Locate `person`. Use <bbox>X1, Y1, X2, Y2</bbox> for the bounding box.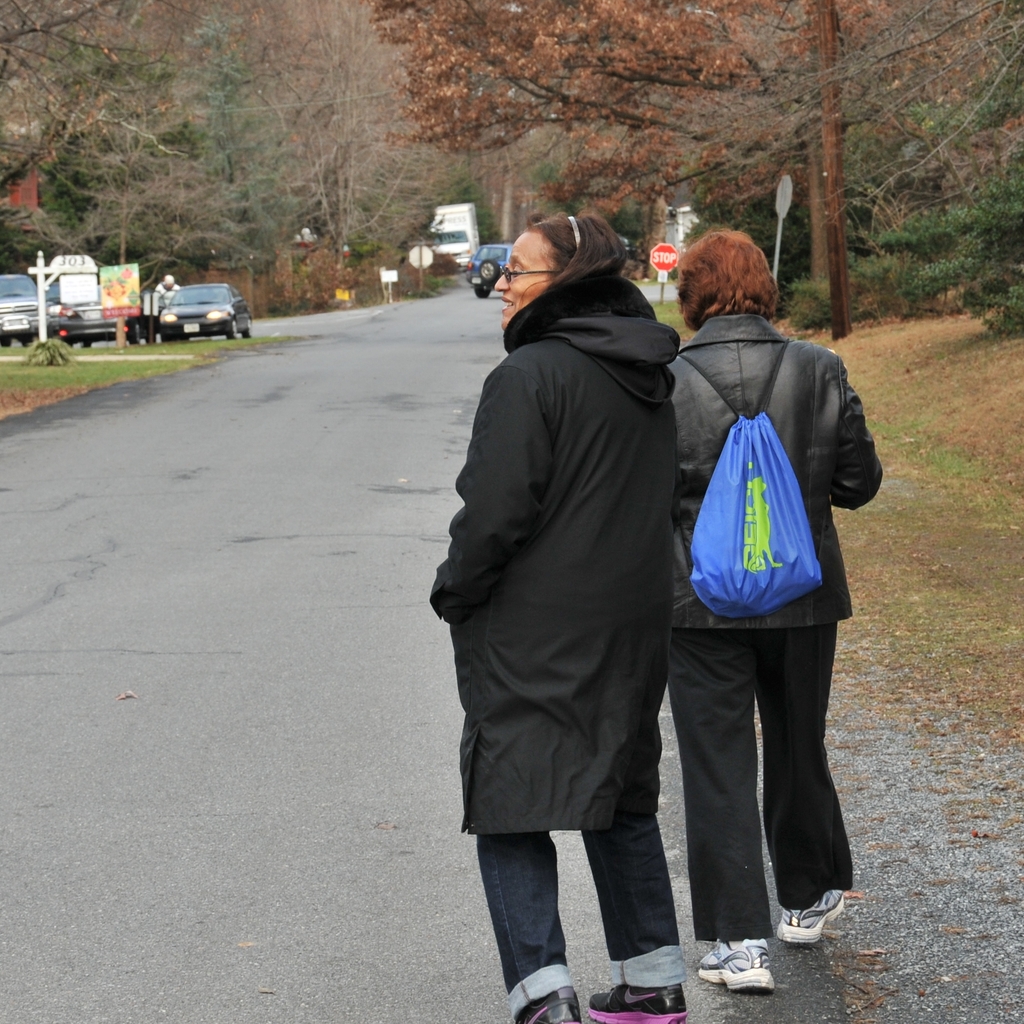
<bbox>648, 212, 882, 973</bbox>.
